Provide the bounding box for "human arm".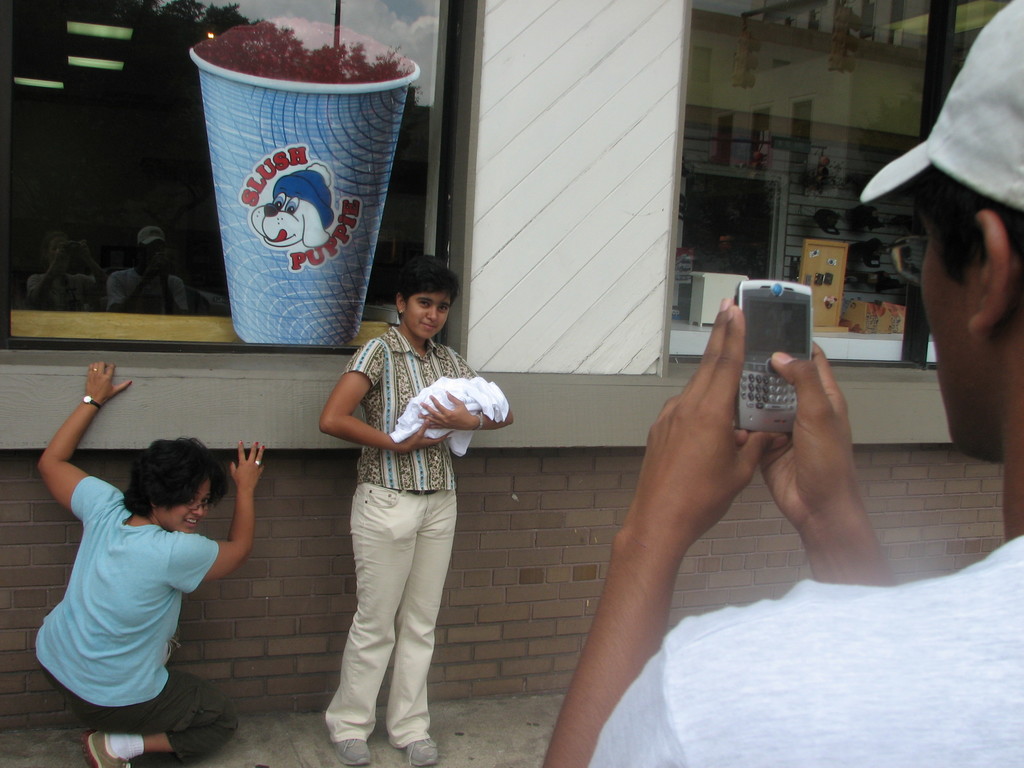
<bbox>744, 337, 903, 593</bbox>.
